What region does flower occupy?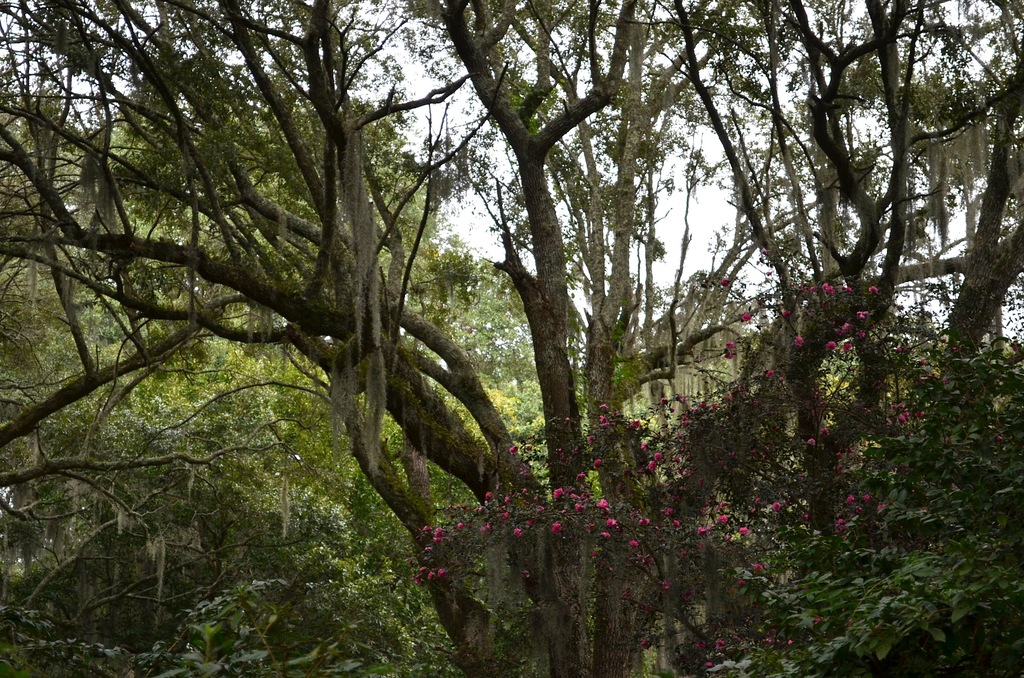
{"x1": 735, "y1": 521, "x2": 746, "y2": 533}.
